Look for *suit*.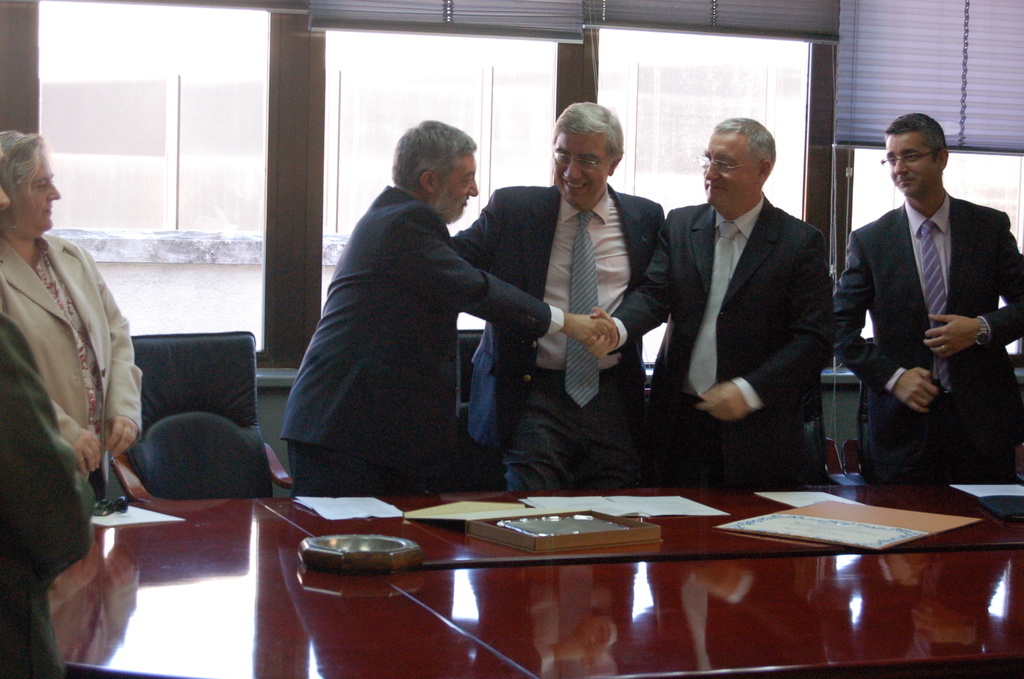
Found: crop(275, 185, 565, 502).
